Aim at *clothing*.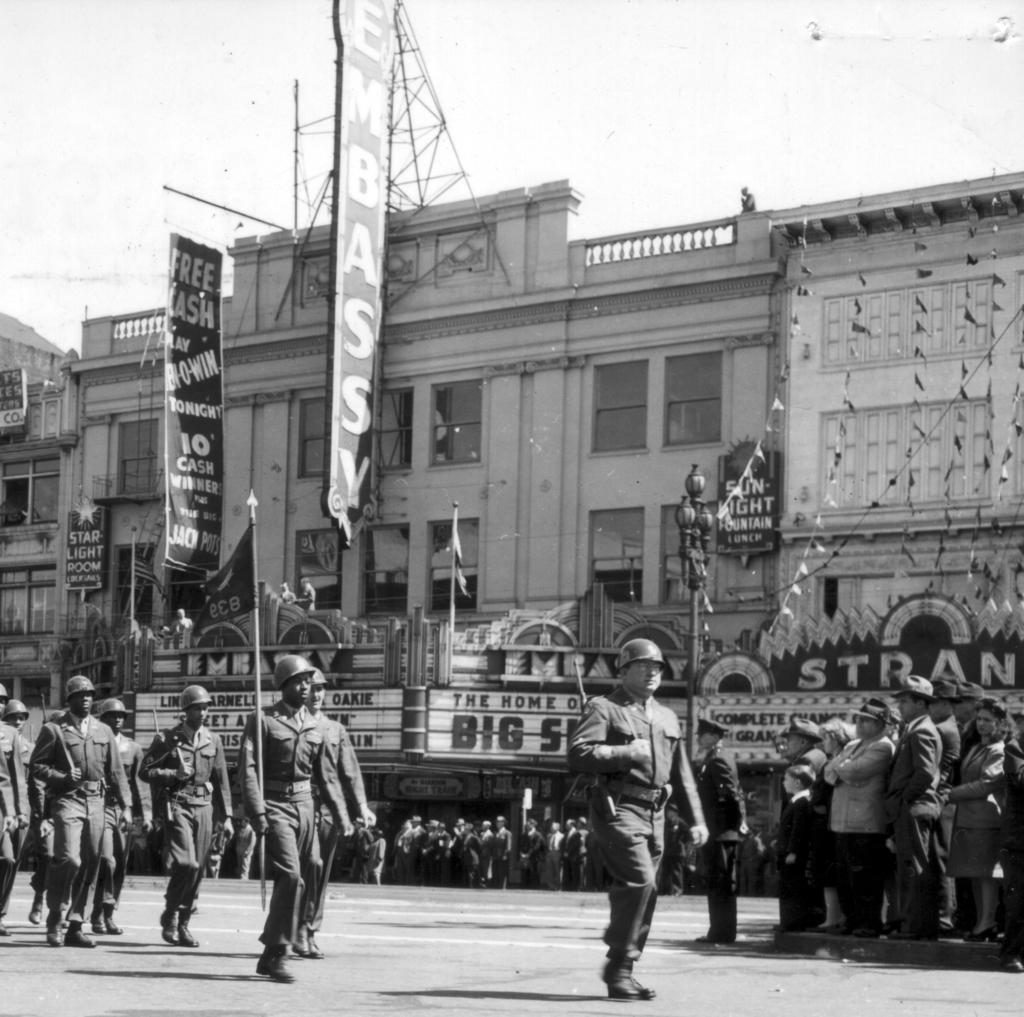
Aimed at region(1, 718, 34, 897).
